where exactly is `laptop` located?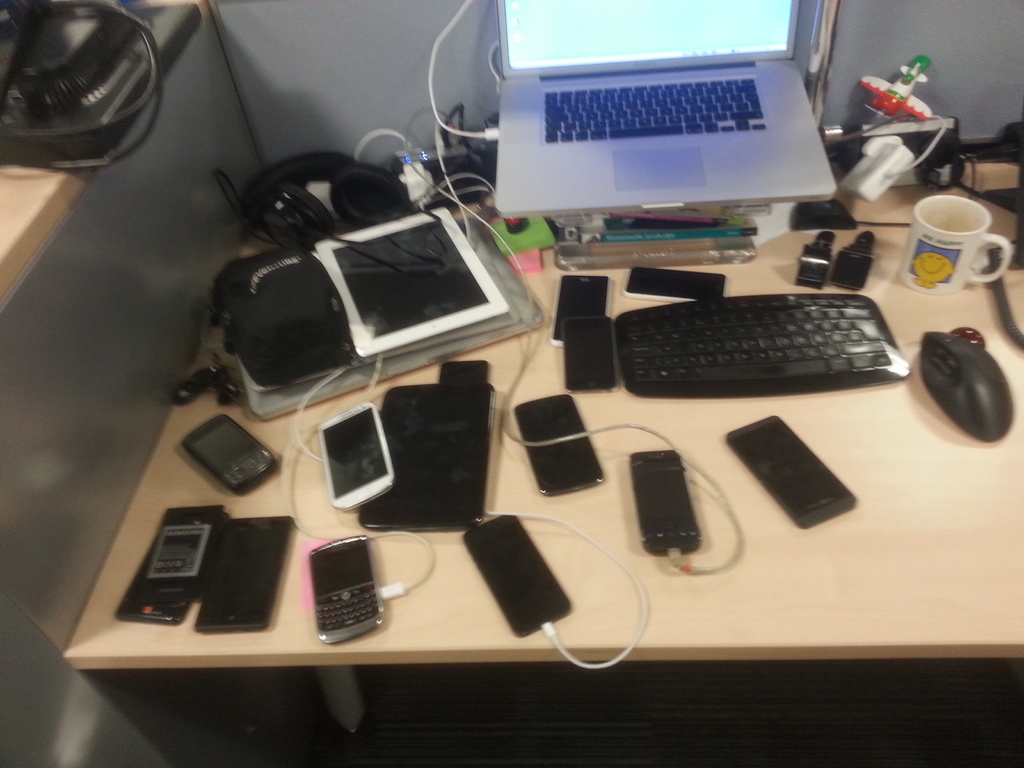
Its bounding box is locate(493, 0, 835, 218).
